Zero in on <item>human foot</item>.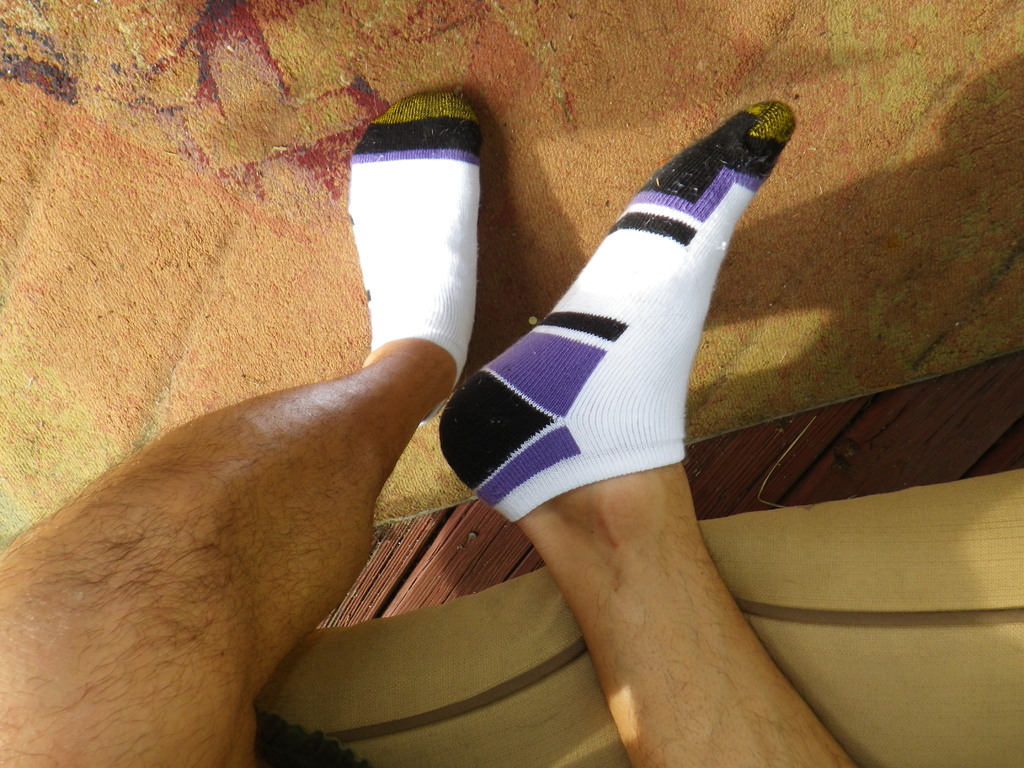
Zeroed in: (x1=346, y1=91, x2=490, y2=412).
